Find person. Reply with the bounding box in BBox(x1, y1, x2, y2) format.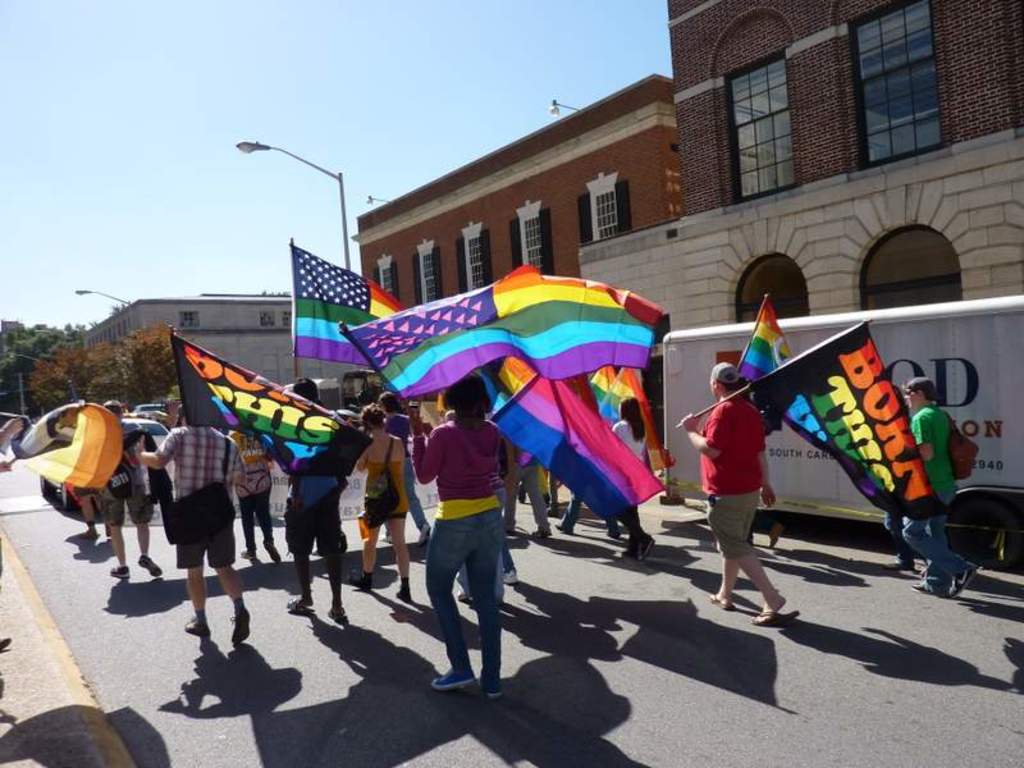
BBox(233, 420, 283, 570).
